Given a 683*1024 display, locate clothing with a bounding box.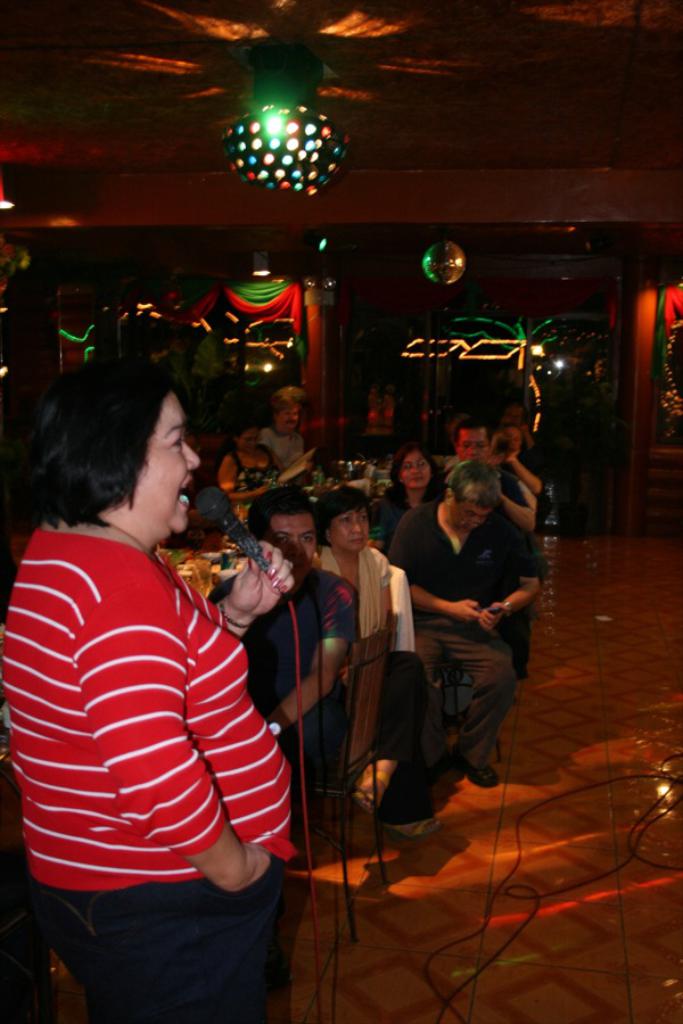
Located: bbox=[410, 502, 544, 808].
